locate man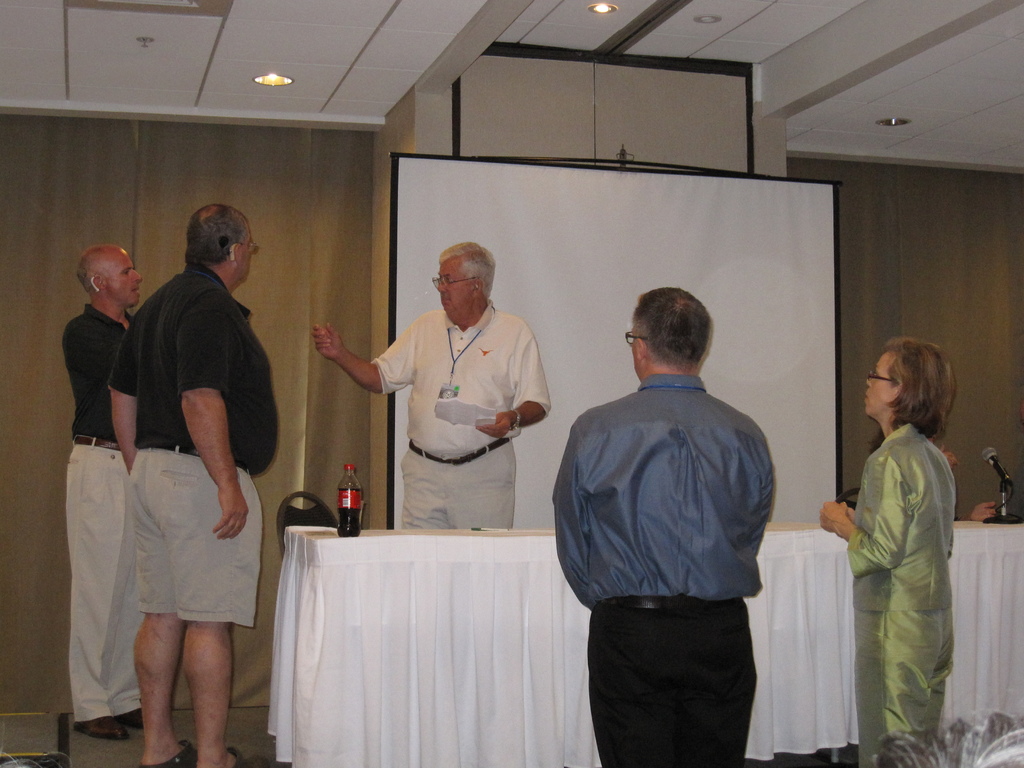
Rect(69, 242, 152, 743)
